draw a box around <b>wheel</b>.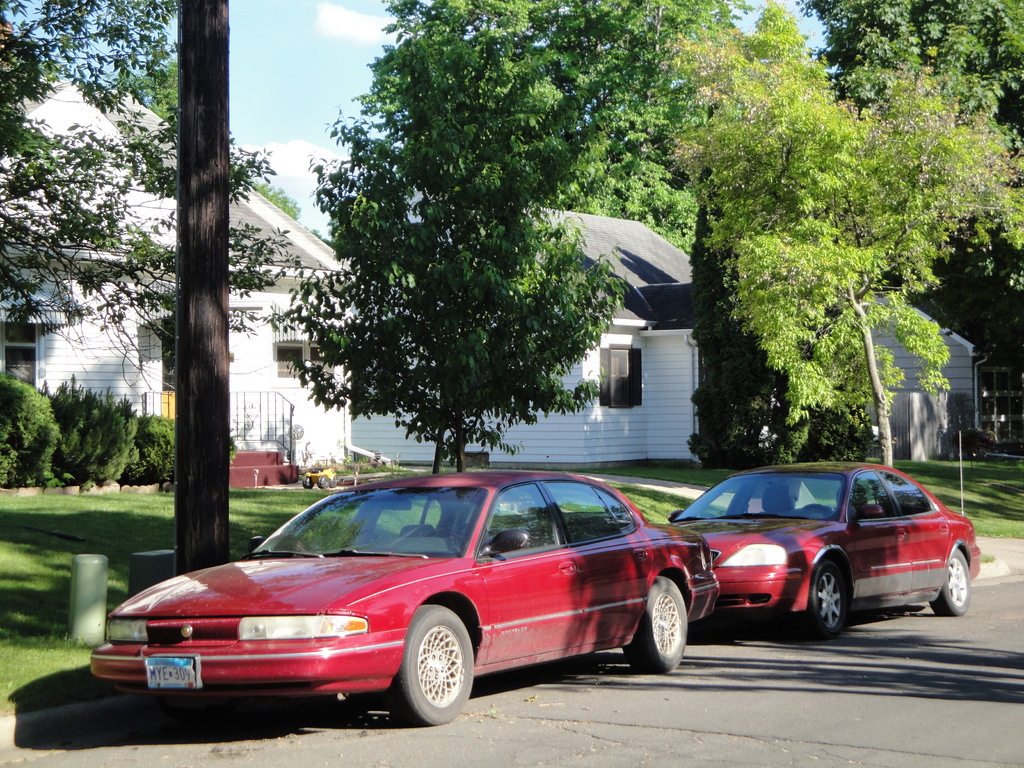
{"x1": 801, "y1": 557, "x2": 852, "y2": 639}.
